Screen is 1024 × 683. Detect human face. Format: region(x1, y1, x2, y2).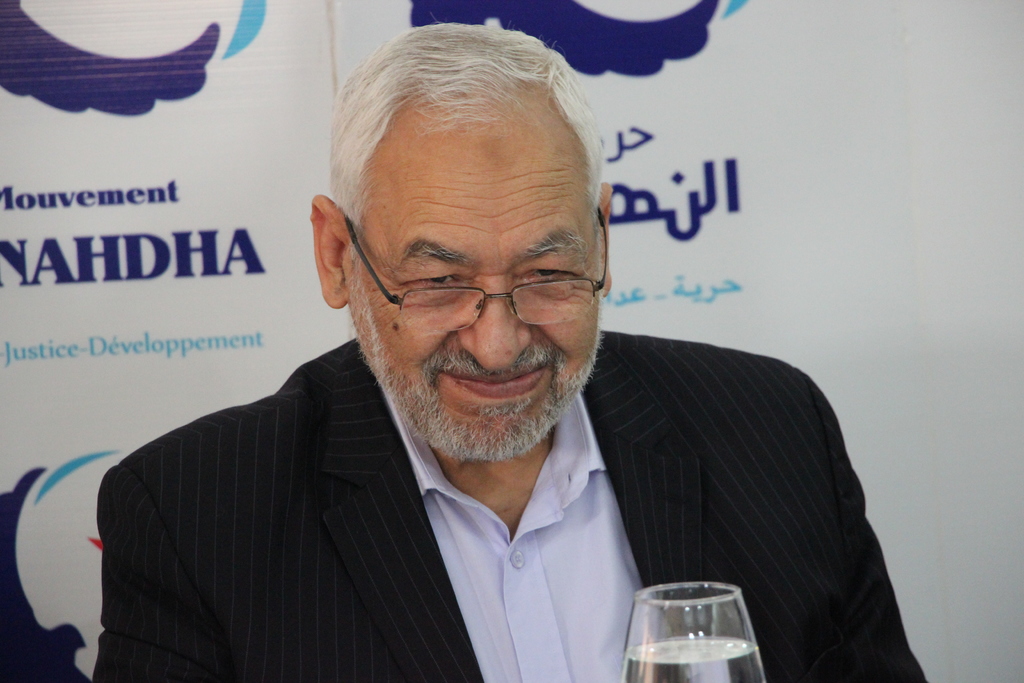
region(346, 98, 621, 457).
